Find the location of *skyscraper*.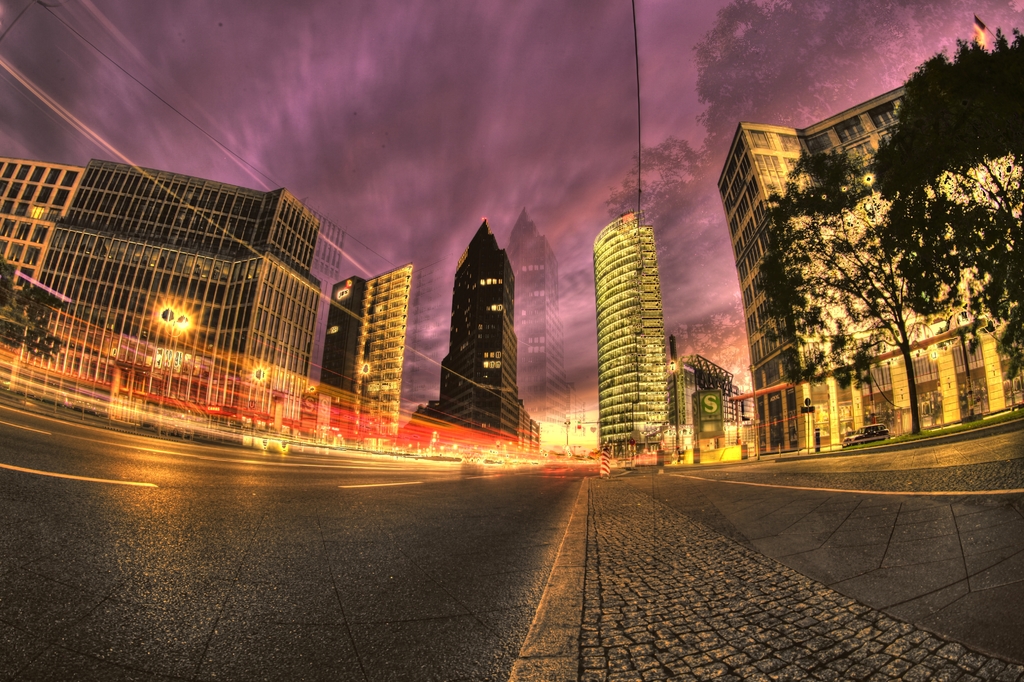
Location: [x1=319, y1=255, x2=415, y2=448].
